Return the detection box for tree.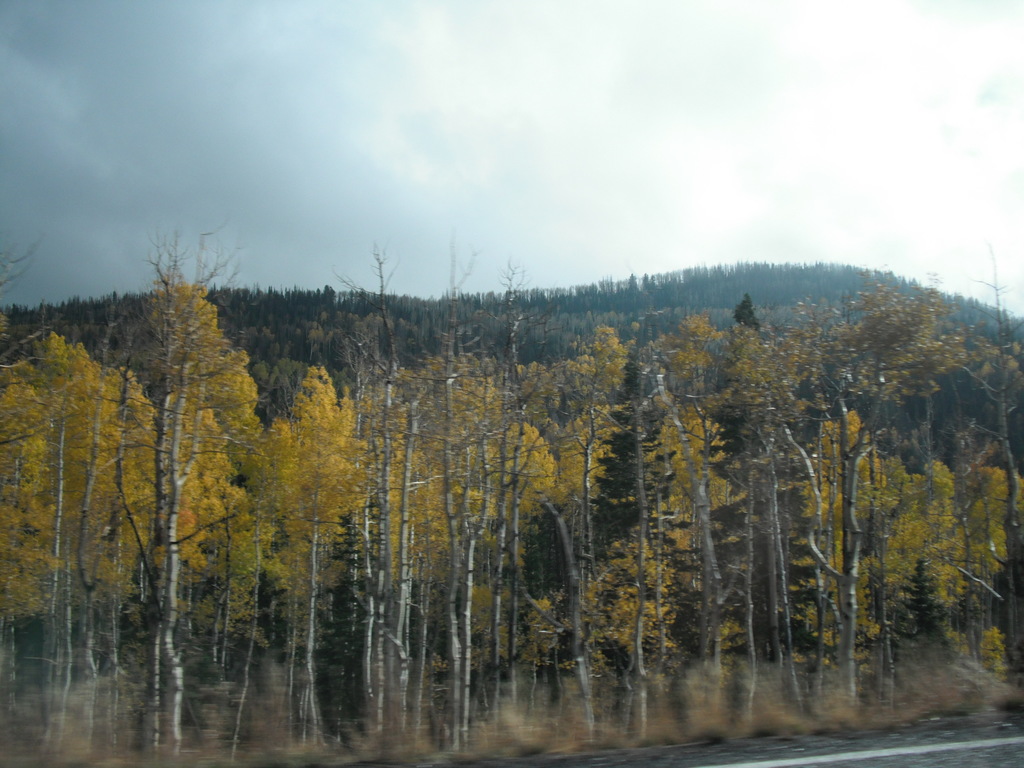
256:371:380:757.
